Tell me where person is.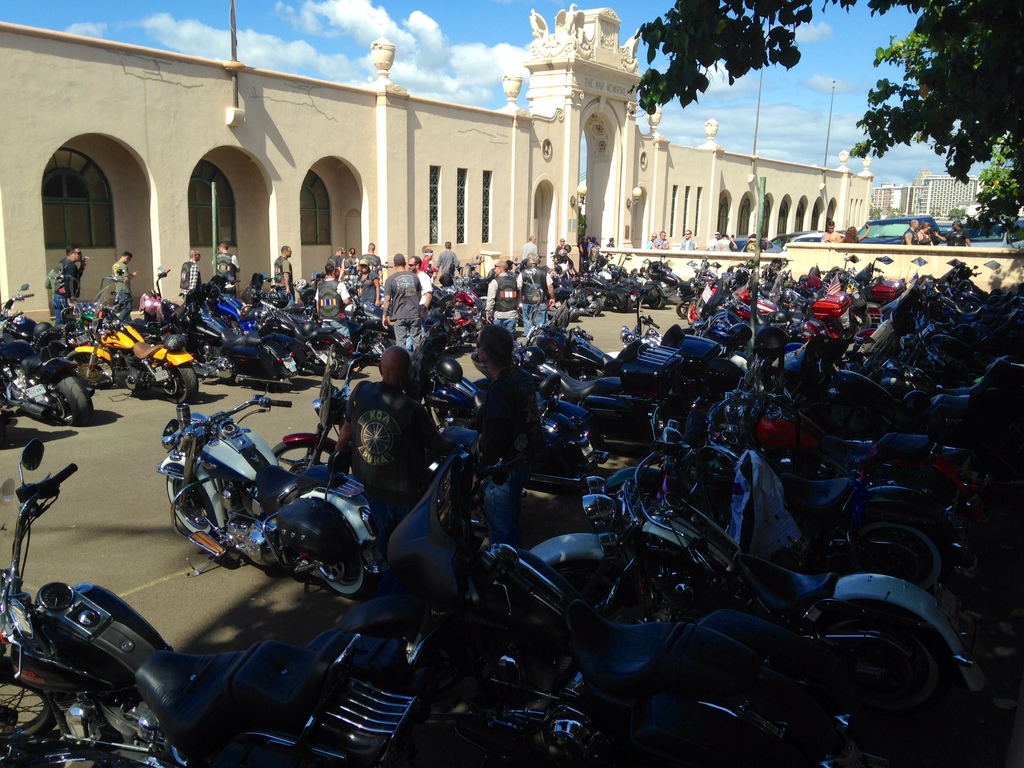
person is at left=438, top=237, right=461, bottom=286.
